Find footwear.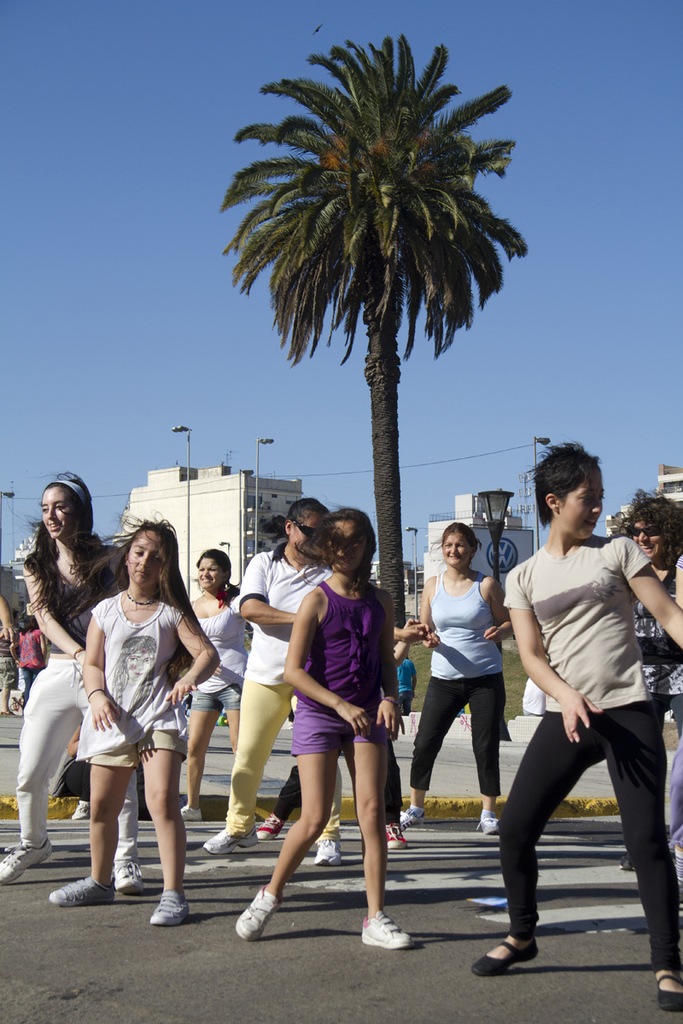
rect(470, 934, 543, 980).
